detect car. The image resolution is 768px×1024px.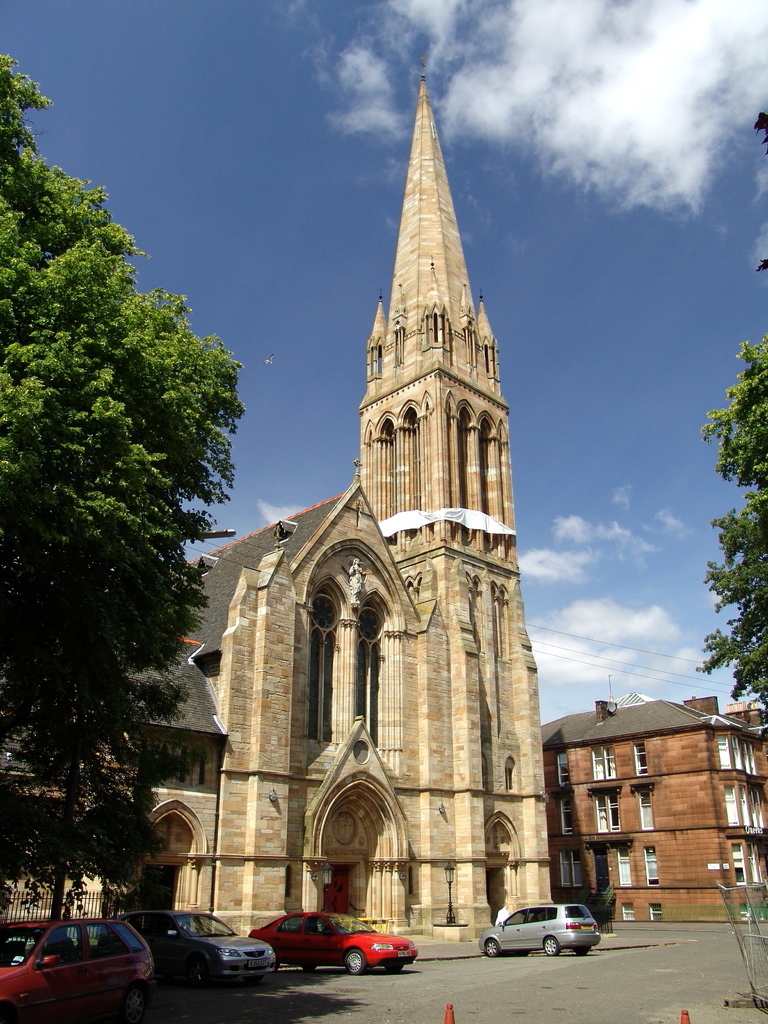
box=[250, 909, 419, 970].
